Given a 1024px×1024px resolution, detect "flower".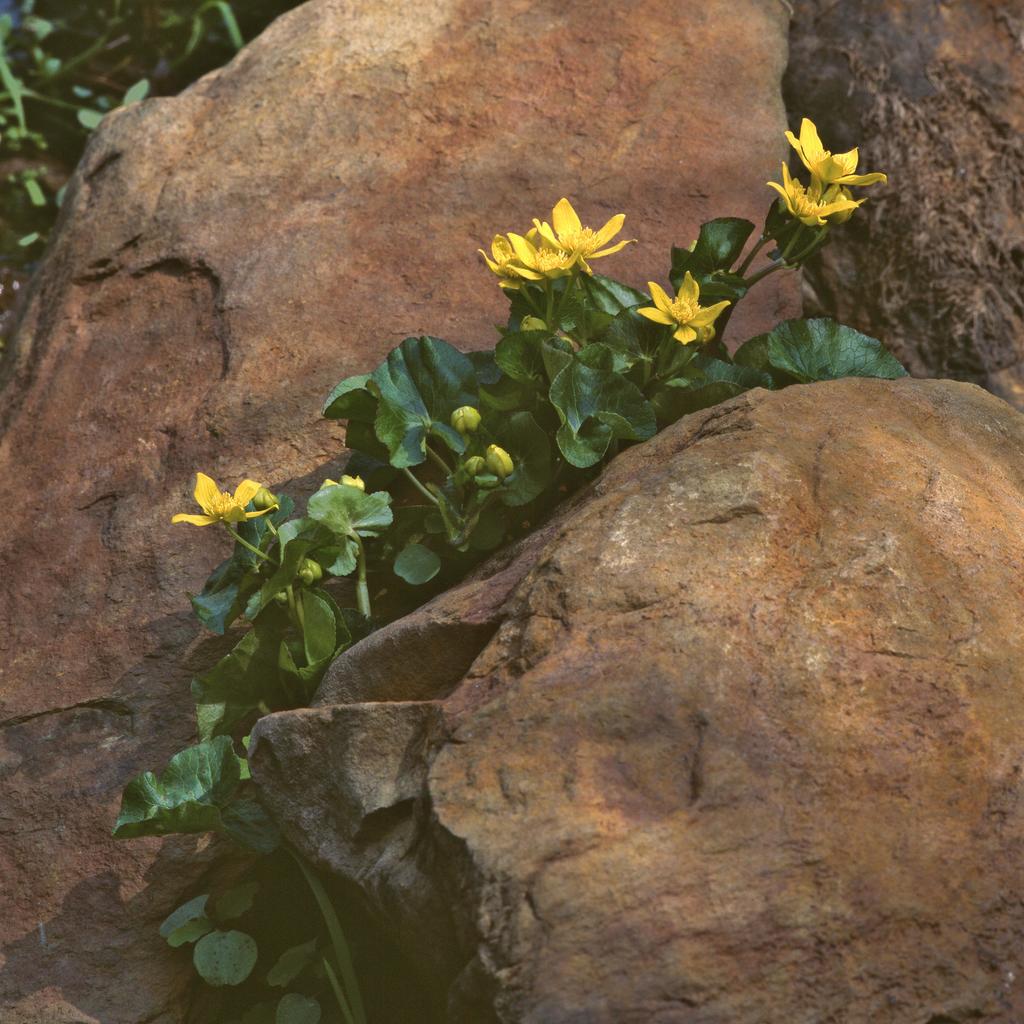
Rect(628, 267, 728, 351).
